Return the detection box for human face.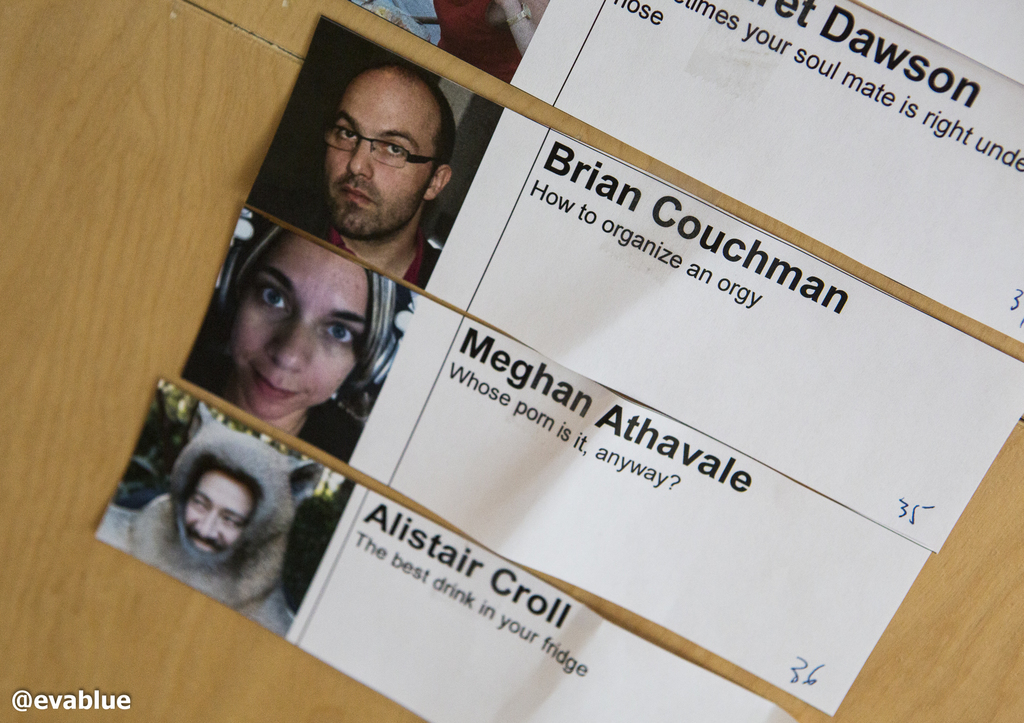
(x1=234, y1=242, x2=360, y2=421).
